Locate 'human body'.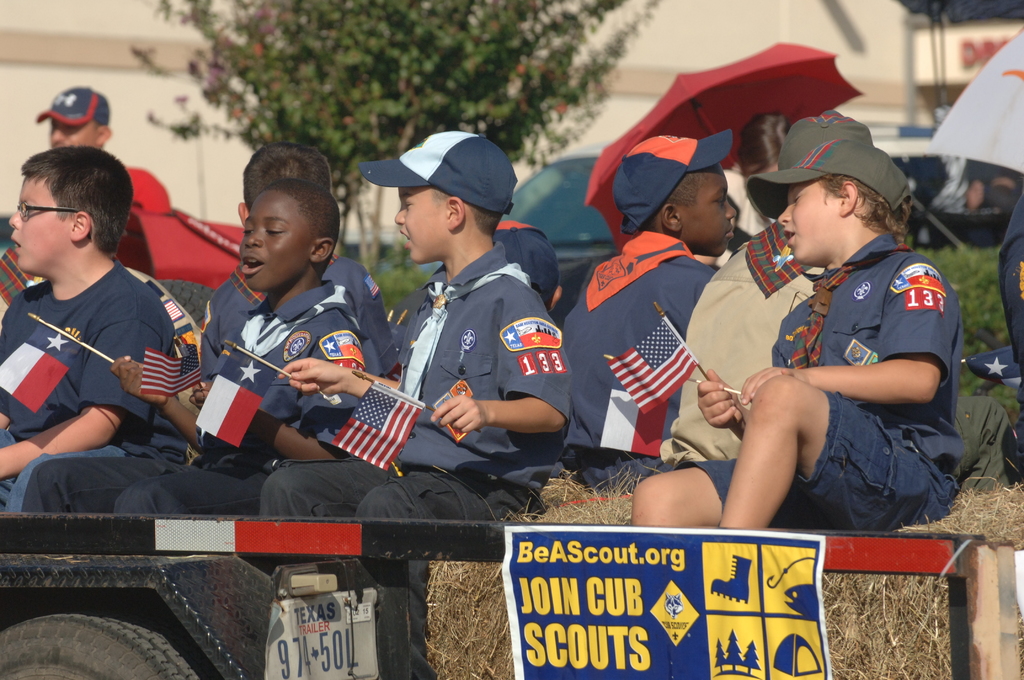
Bounding box: l=257, t=126, r=574, b=521.
